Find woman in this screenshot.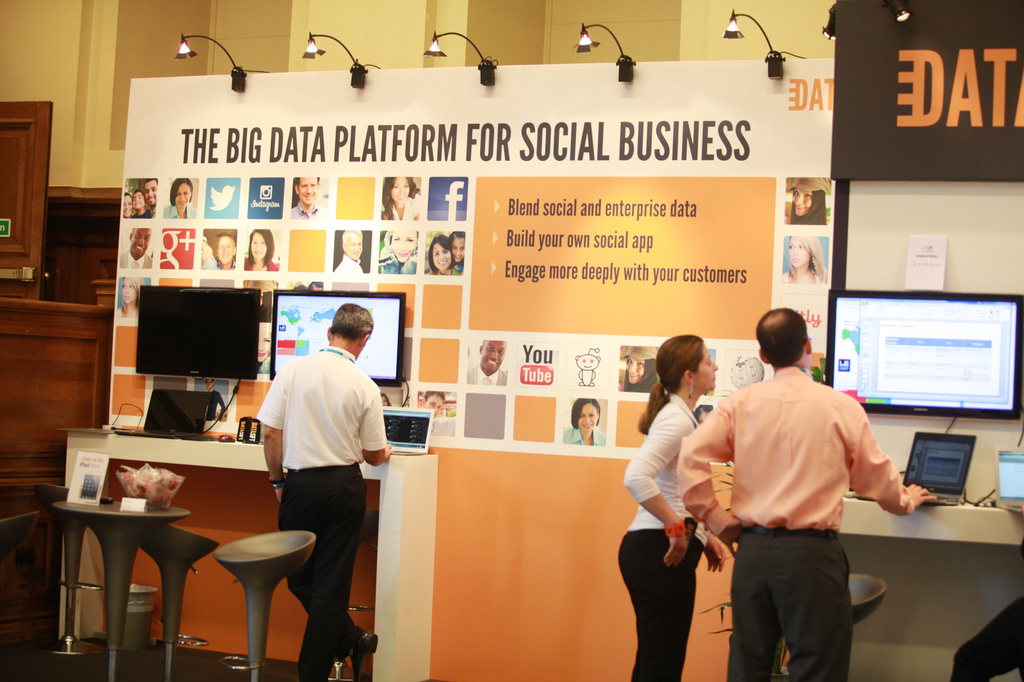
The bounding box for woman is (left=782, top=236, right=828, bottom=284).
